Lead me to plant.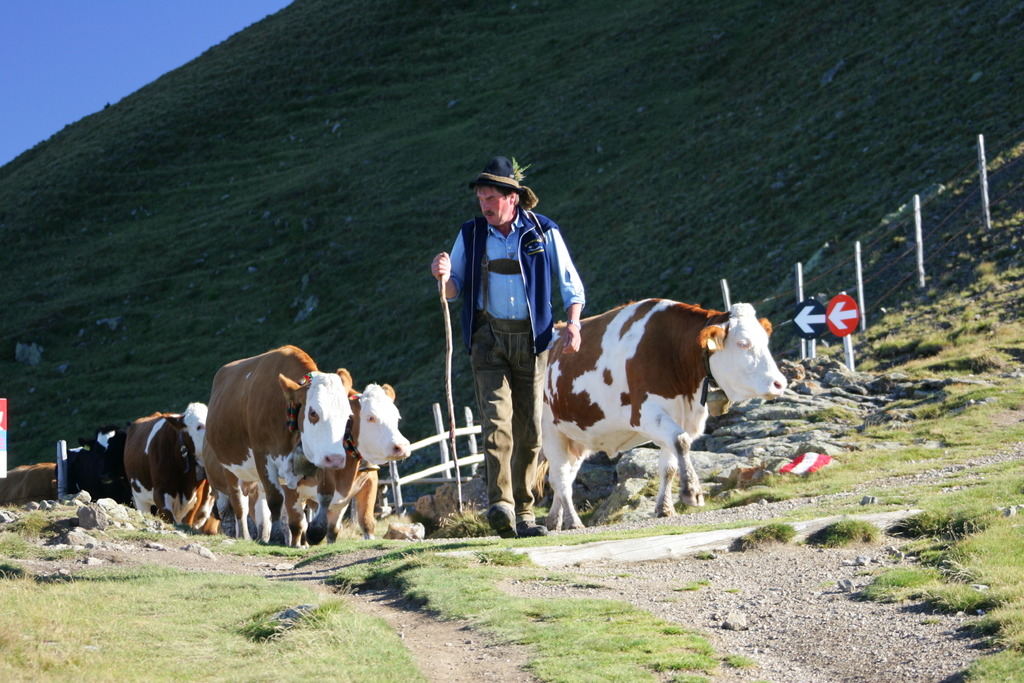
Lead to [x1=855, y1=558, x2=939, y2=605].
